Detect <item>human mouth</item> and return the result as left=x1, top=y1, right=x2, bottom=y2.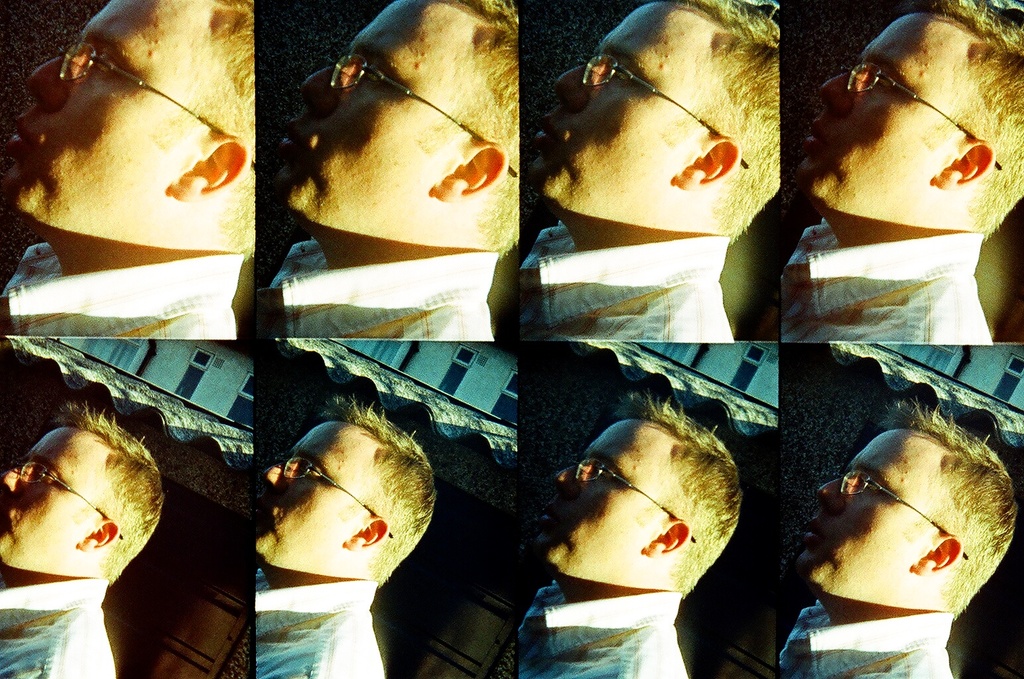
left=255, top=498, right=285, bottom=525.
